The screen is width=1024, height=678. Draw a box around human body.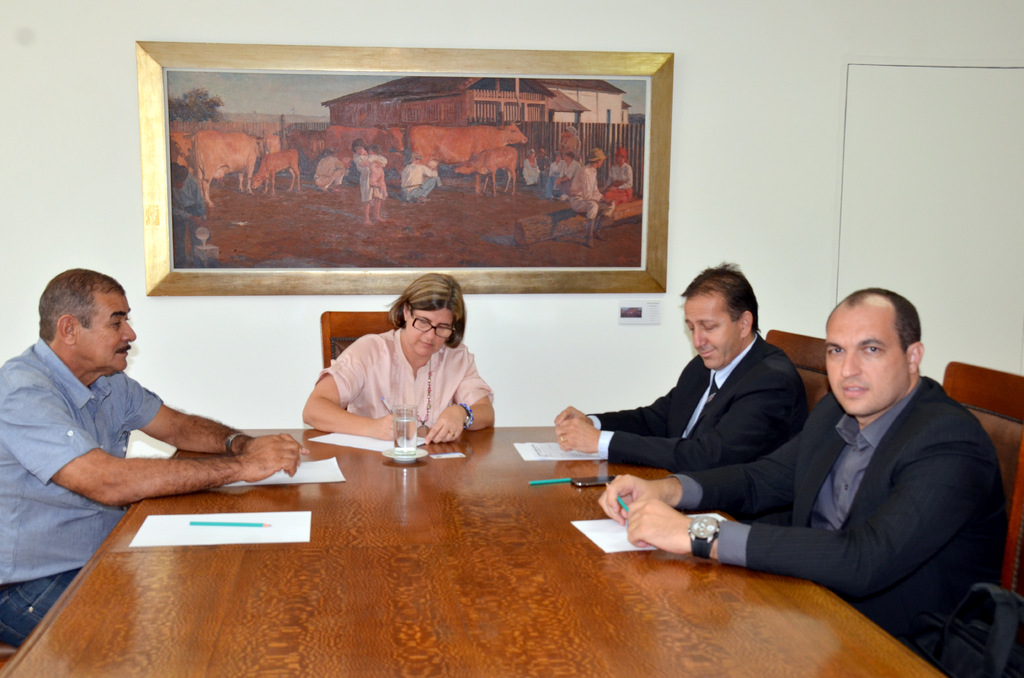
box=[598, 289, 1009, 672].
